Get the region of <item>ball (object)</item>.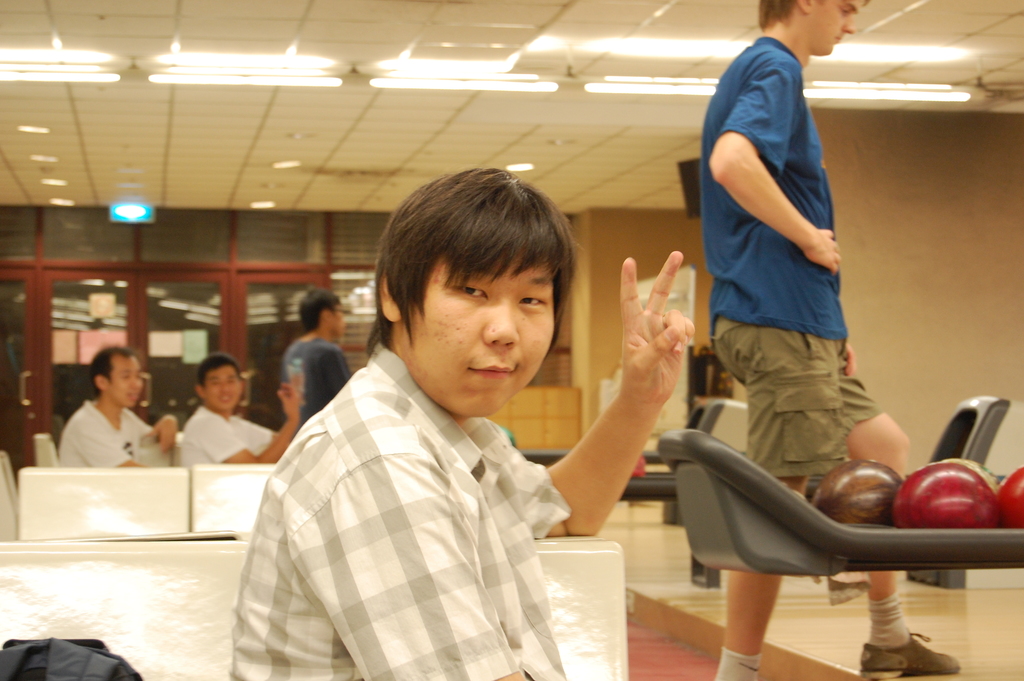
(1003, 470, 1023, 526).
